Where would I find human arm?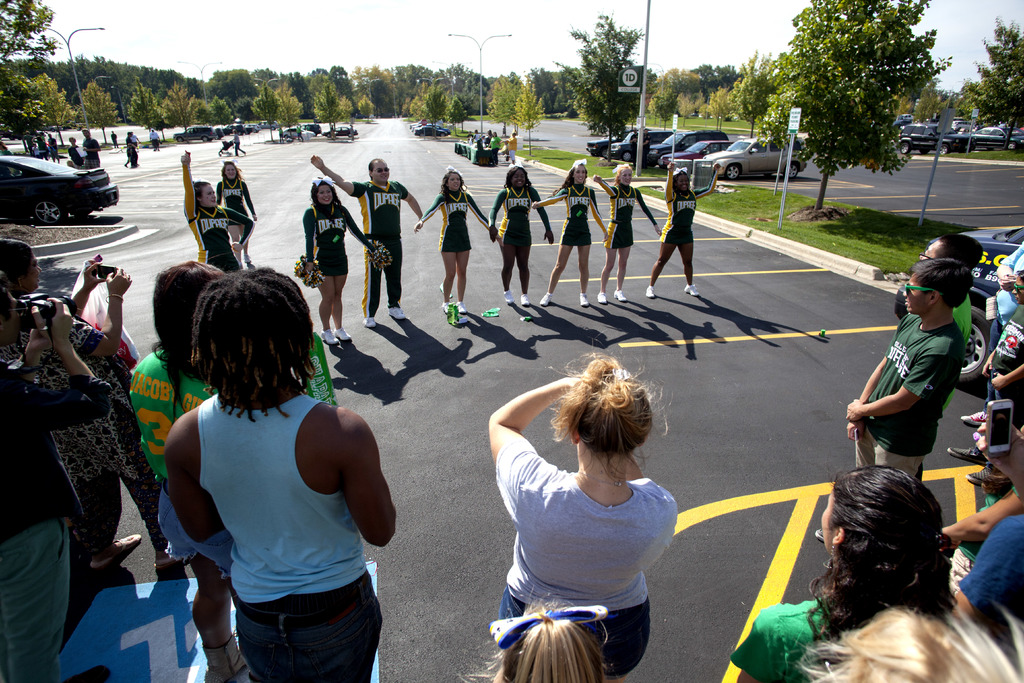
At <region>305, 211, 312, 276</region>.
